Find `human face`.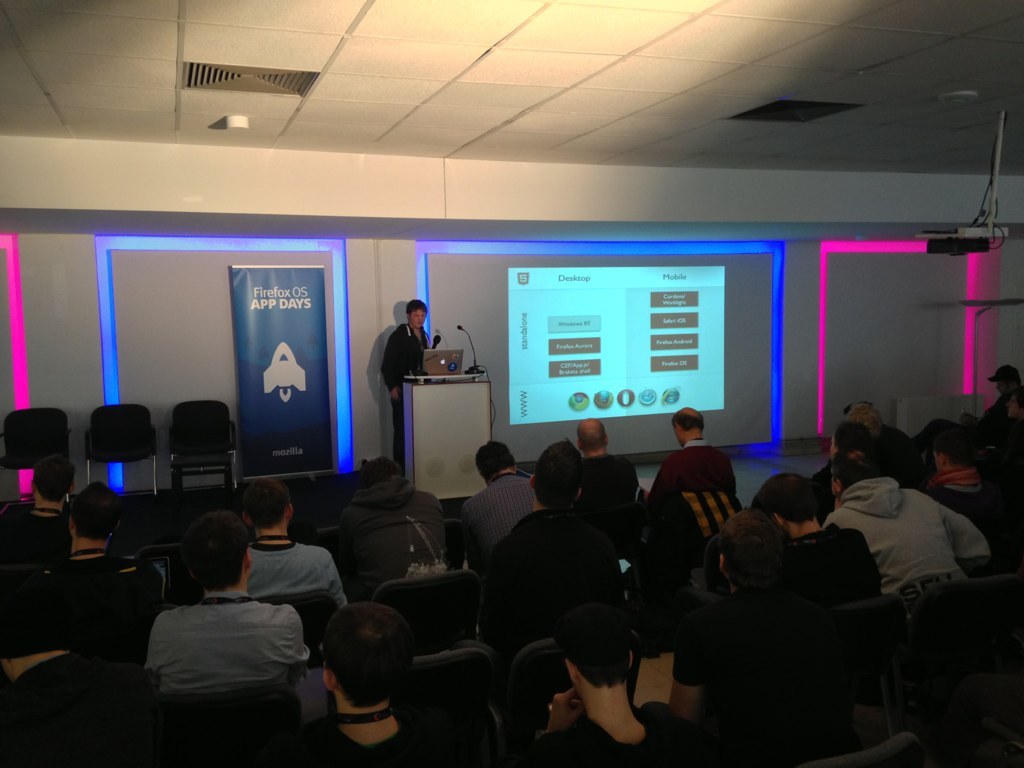
(408, 308, 429, 330).
